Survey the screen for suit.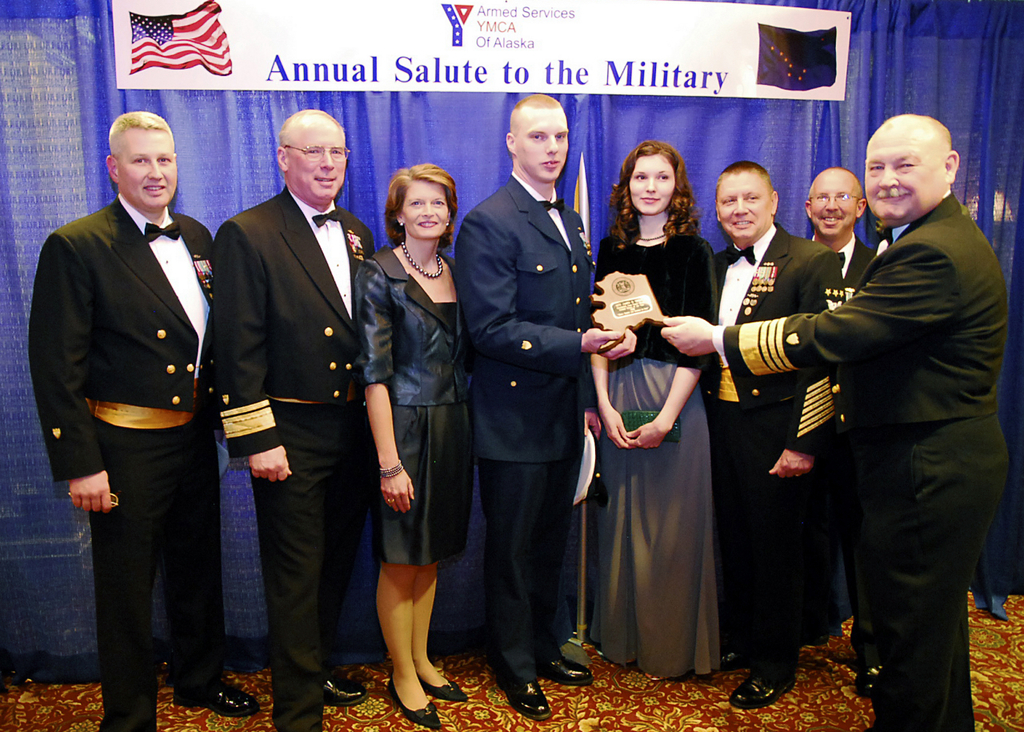
Survey found: x1=209, y1=186, x2=378, y2=731.
